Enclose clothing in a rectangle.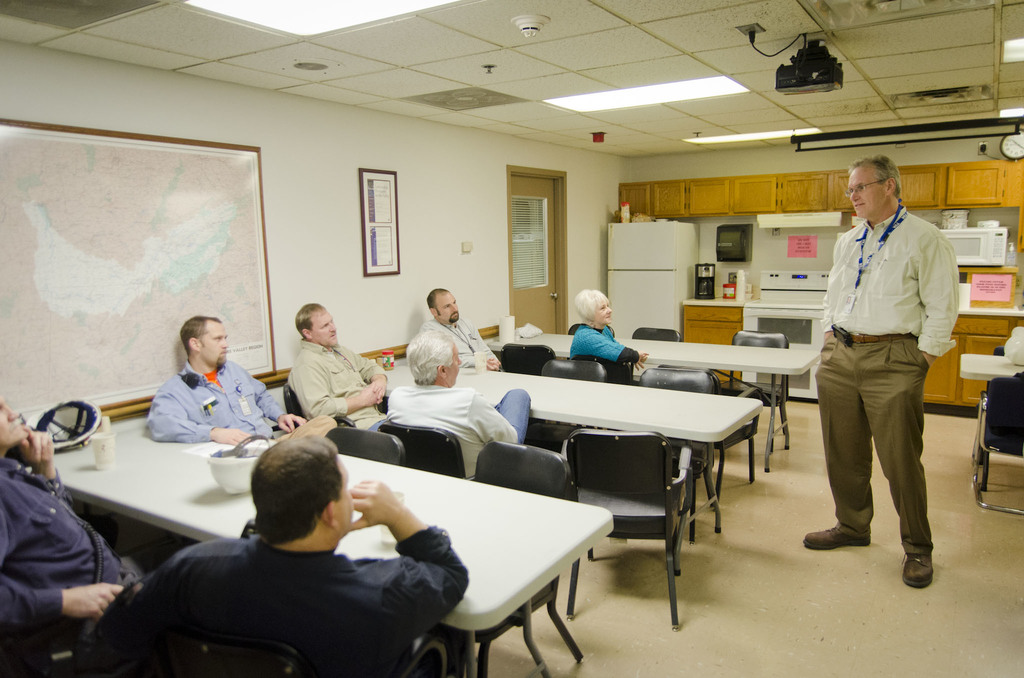
rect(566, 318, 641, 386).
